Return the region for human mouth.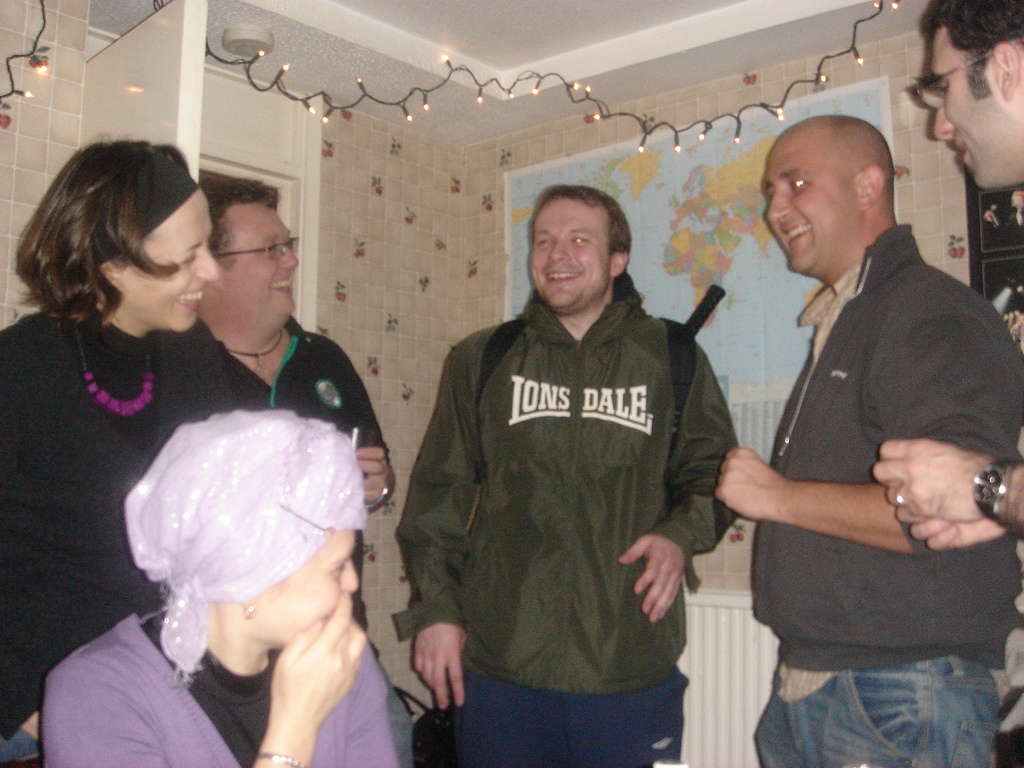
(543,268,577,287).
